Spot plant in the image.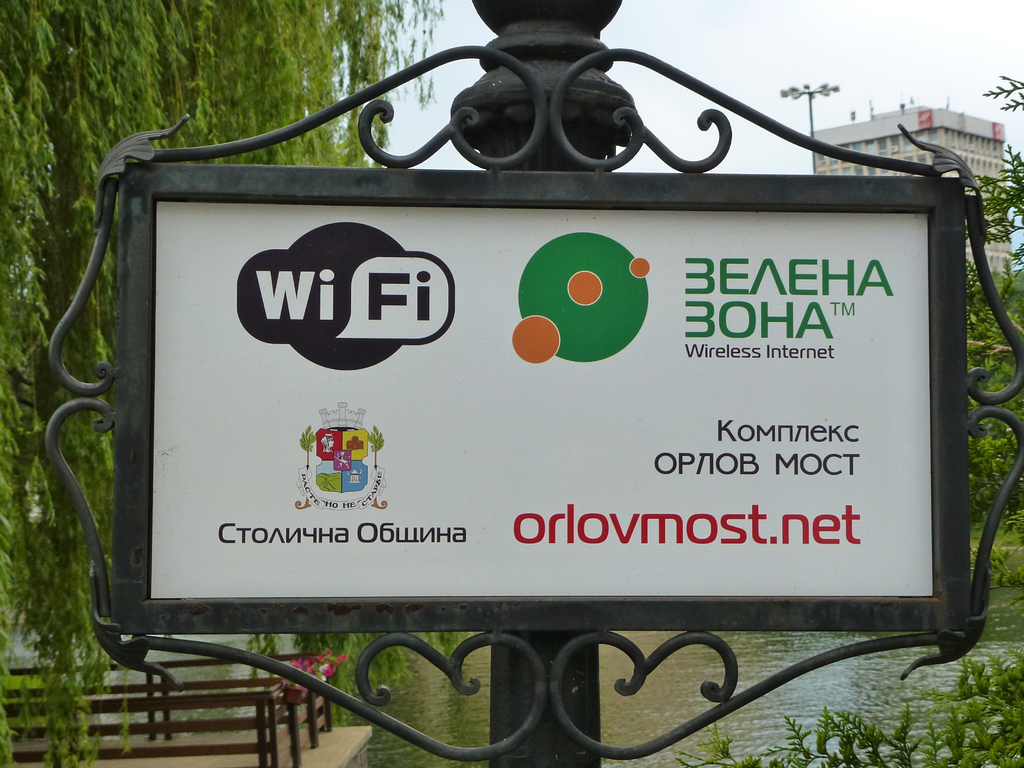
plant found at l=1002, t=506, r=1023, b=538.
